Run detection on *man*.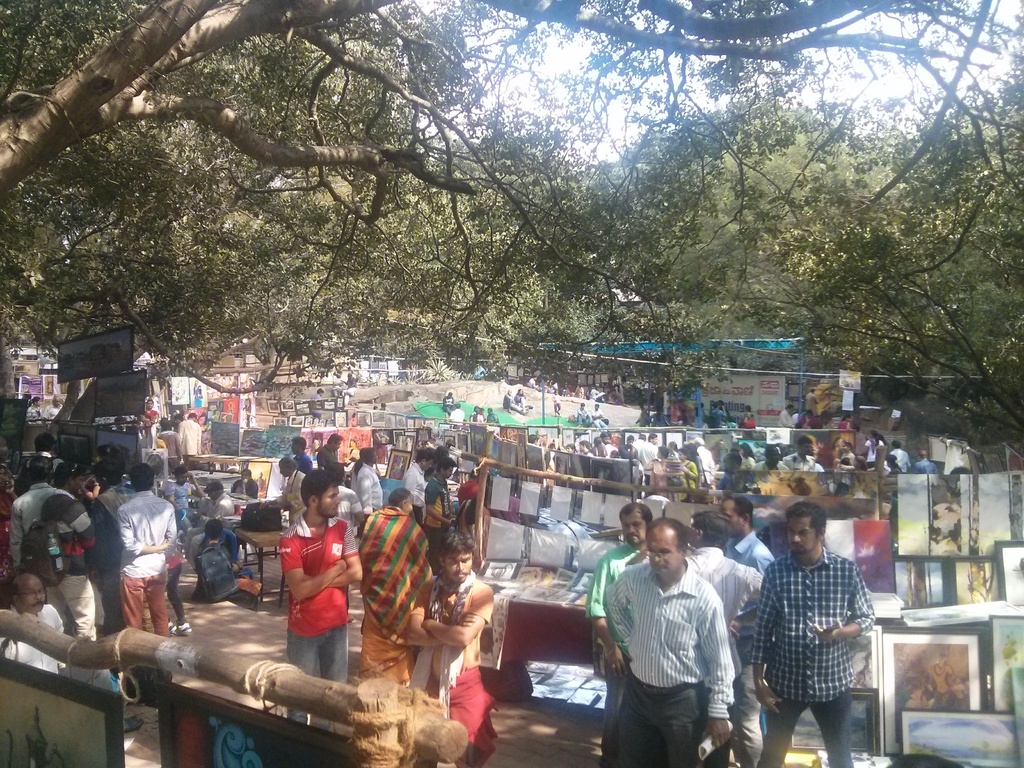
Result: bbox(591, 401, 607, 429).
